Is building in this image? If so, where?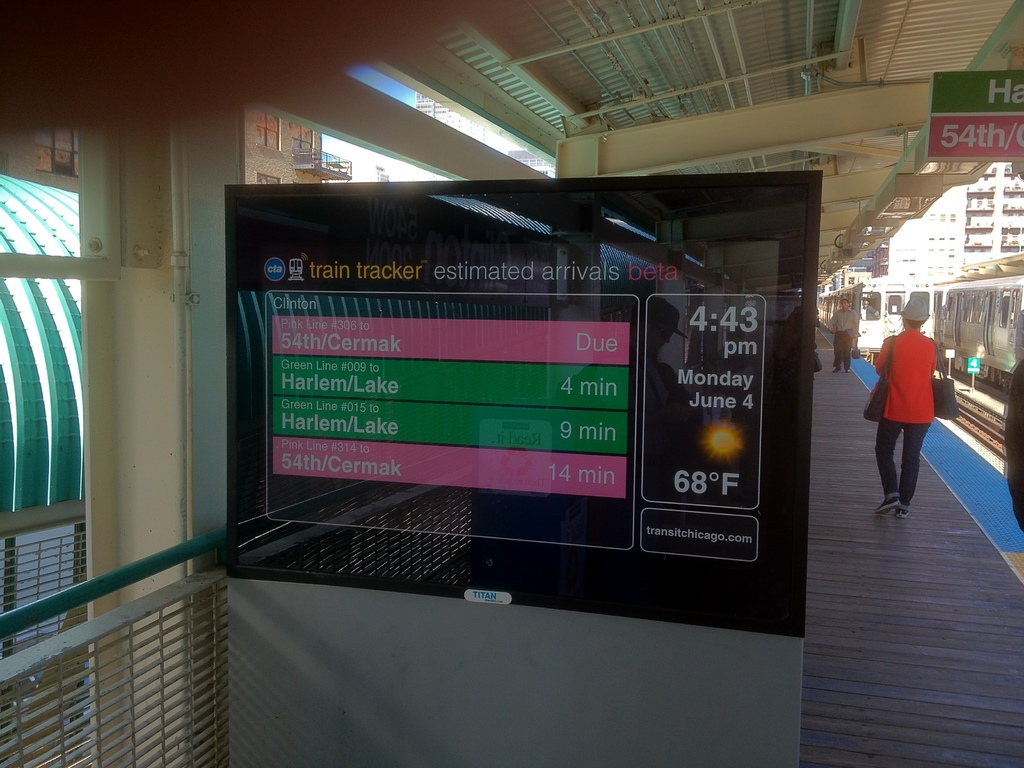
Yes, at region(871, 161, 1023, 289).
